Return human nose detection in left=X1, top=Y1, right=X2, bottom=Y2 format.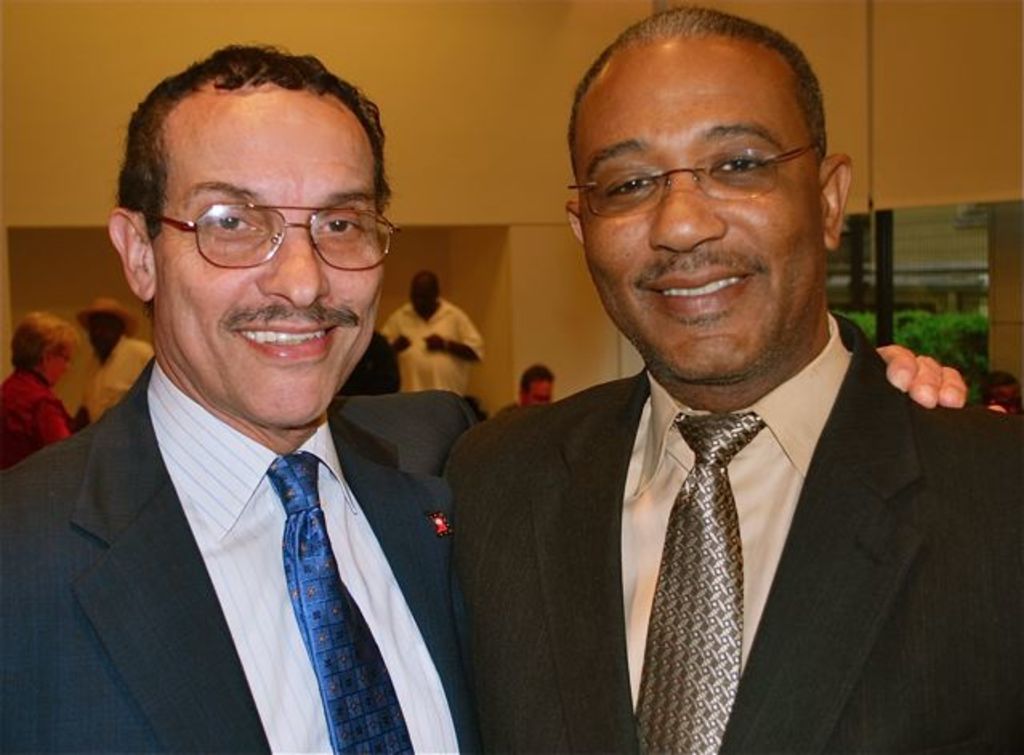
left=649, top=170, right=729, bottom=255.
